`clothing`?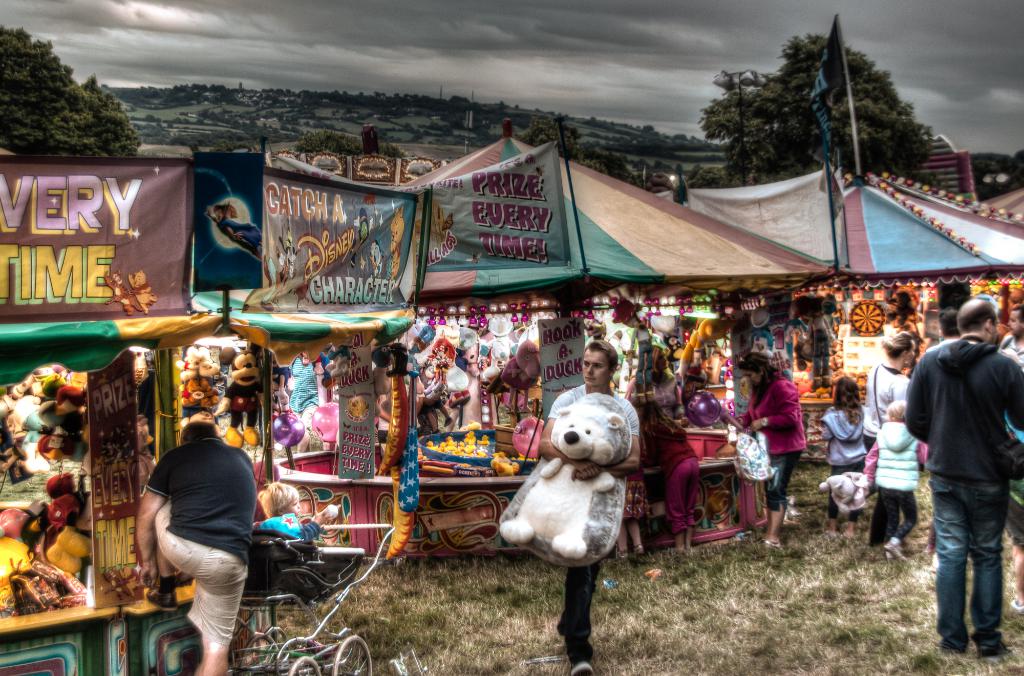
crop(547, 384, 636, 658)
